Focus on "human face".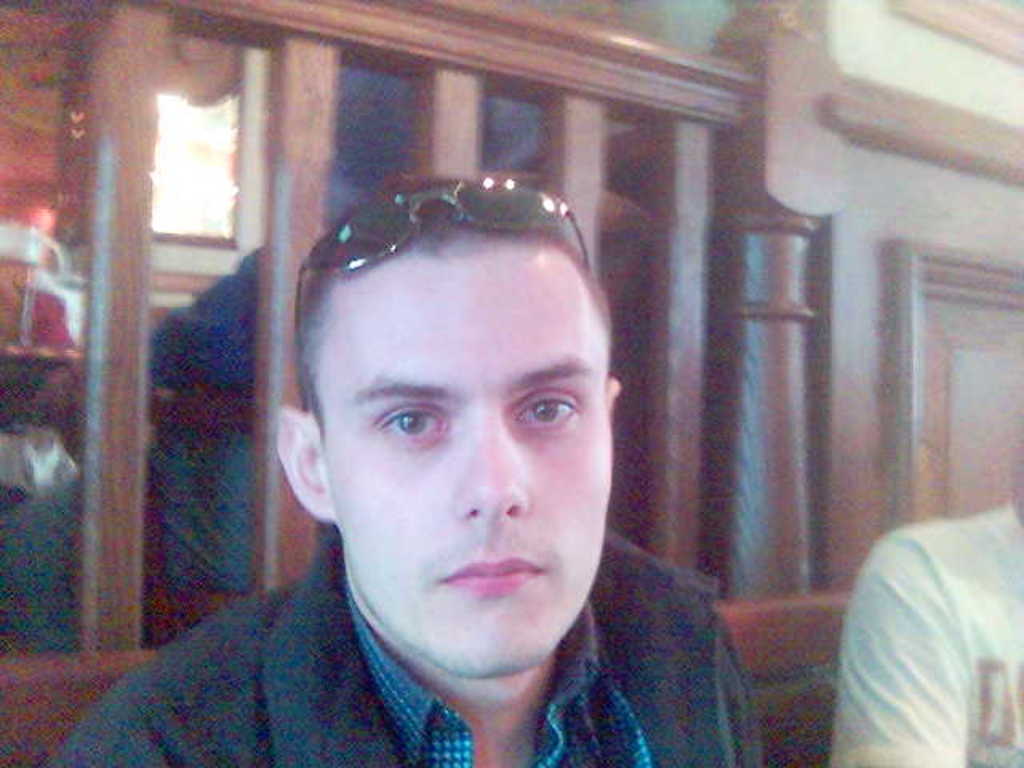
Focused at (322, 256, 611, 670).
